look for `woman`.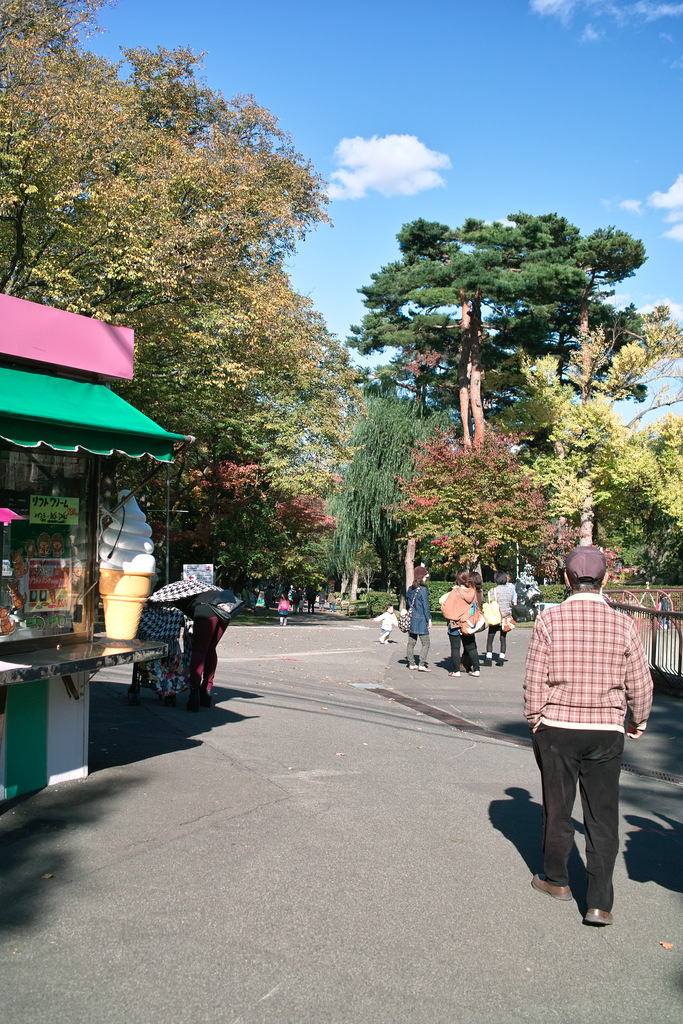
Found: <bbox>483, 571, 509, 669</bbox>.
